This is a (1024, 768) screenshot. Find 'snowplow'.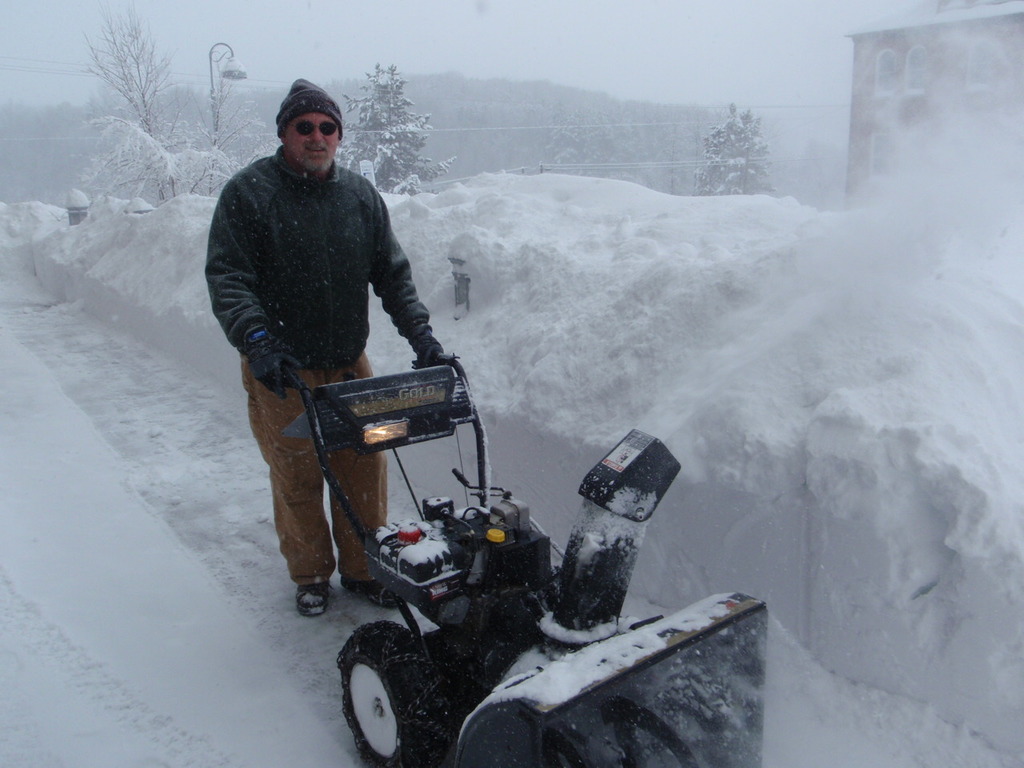
Bounding box: <box>277,354,770,767</box>.
